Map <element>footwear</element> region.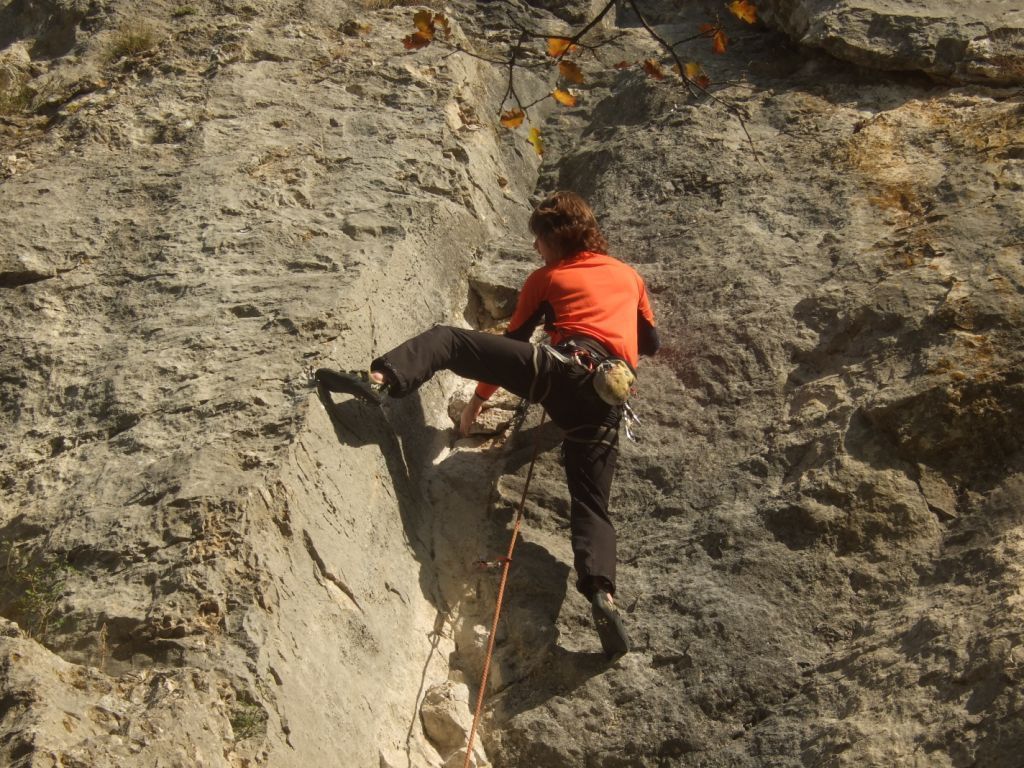
Mapped to bbox=(590, 591, 636, 653).
